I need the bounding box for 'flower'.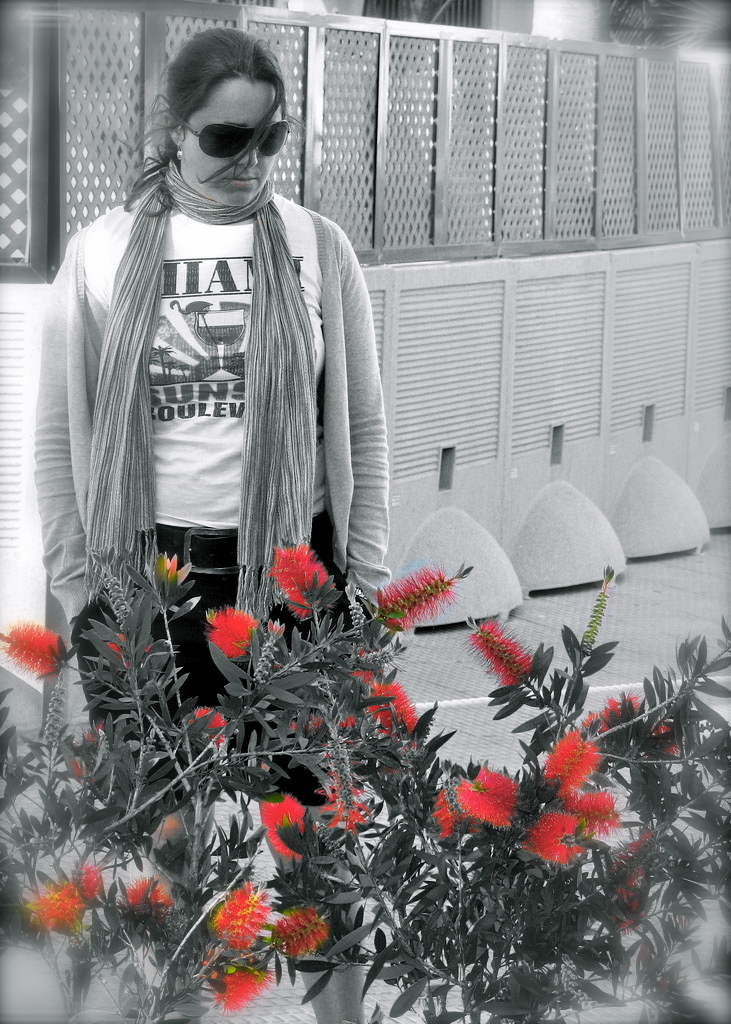
Here it is: box=[542, 728, 604, 793].
